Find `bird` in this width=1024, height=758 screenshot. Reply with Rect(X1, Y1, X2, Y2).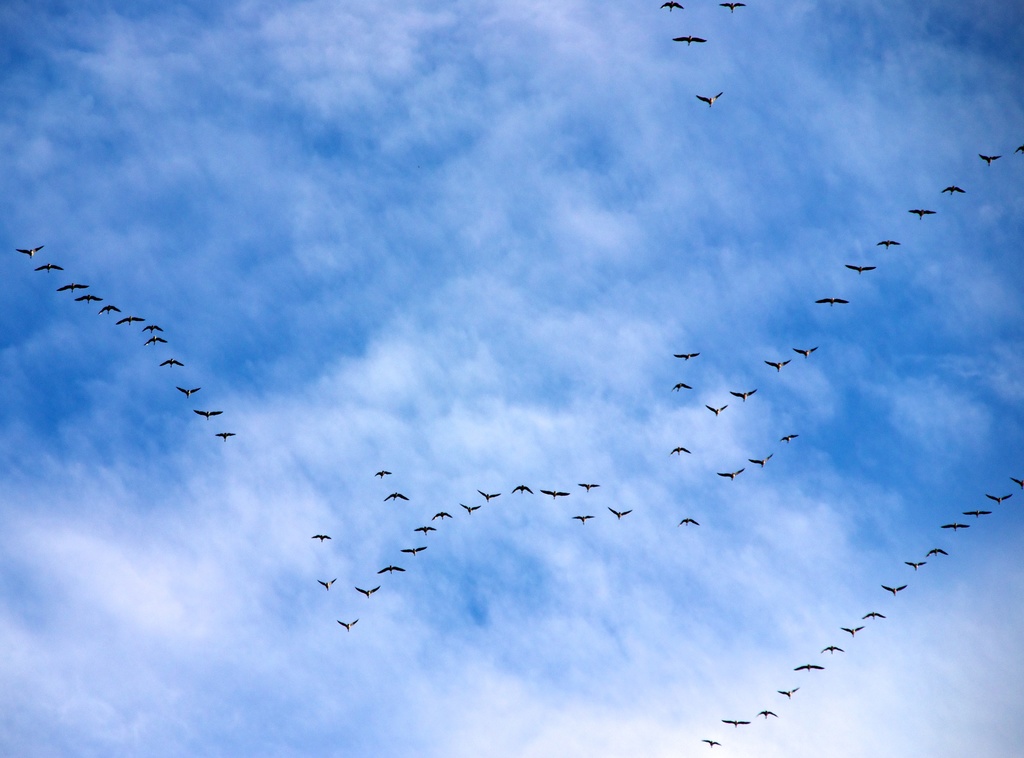
Rect(541, 490, 570, 501).
